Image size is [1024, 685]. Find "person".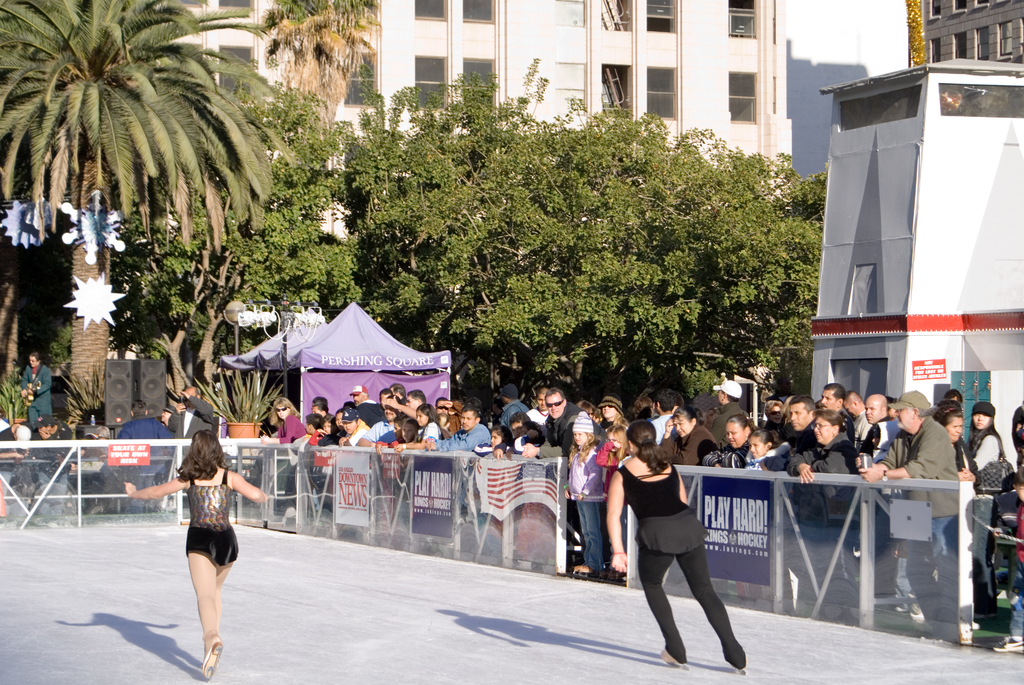
pyautogui.locateOnScreen(707, 414, 762, 469).
